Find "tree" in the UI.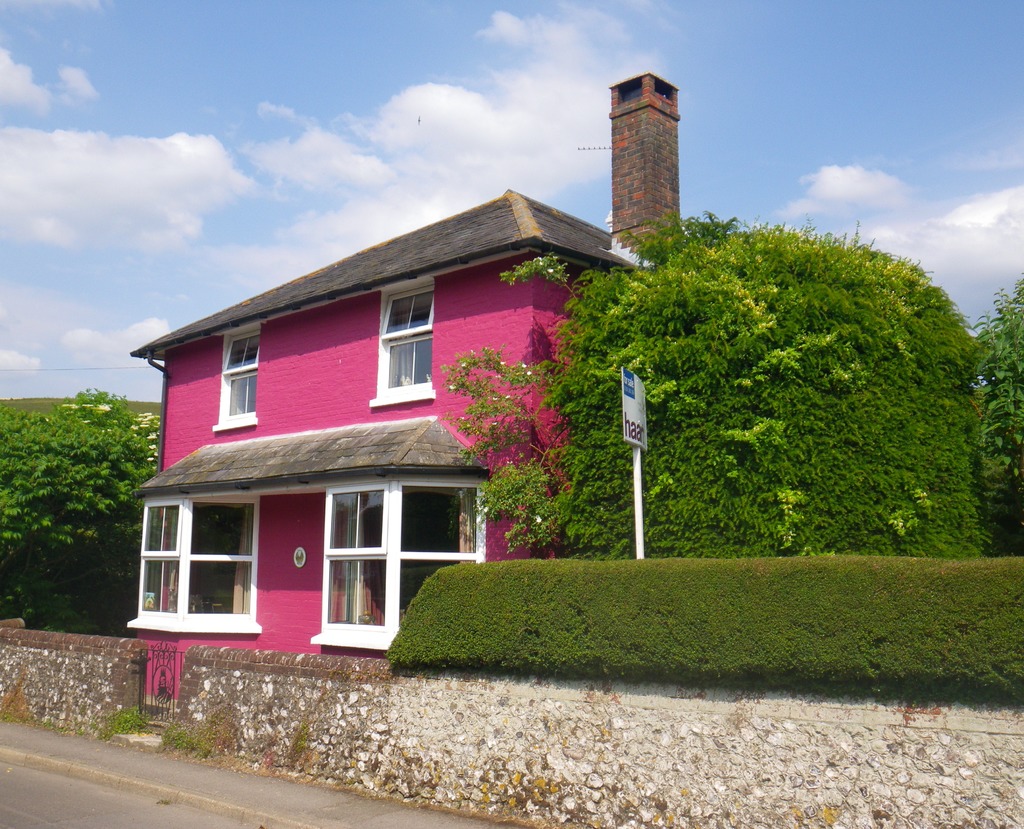
UI element at region(436, 209, 984, 570).
